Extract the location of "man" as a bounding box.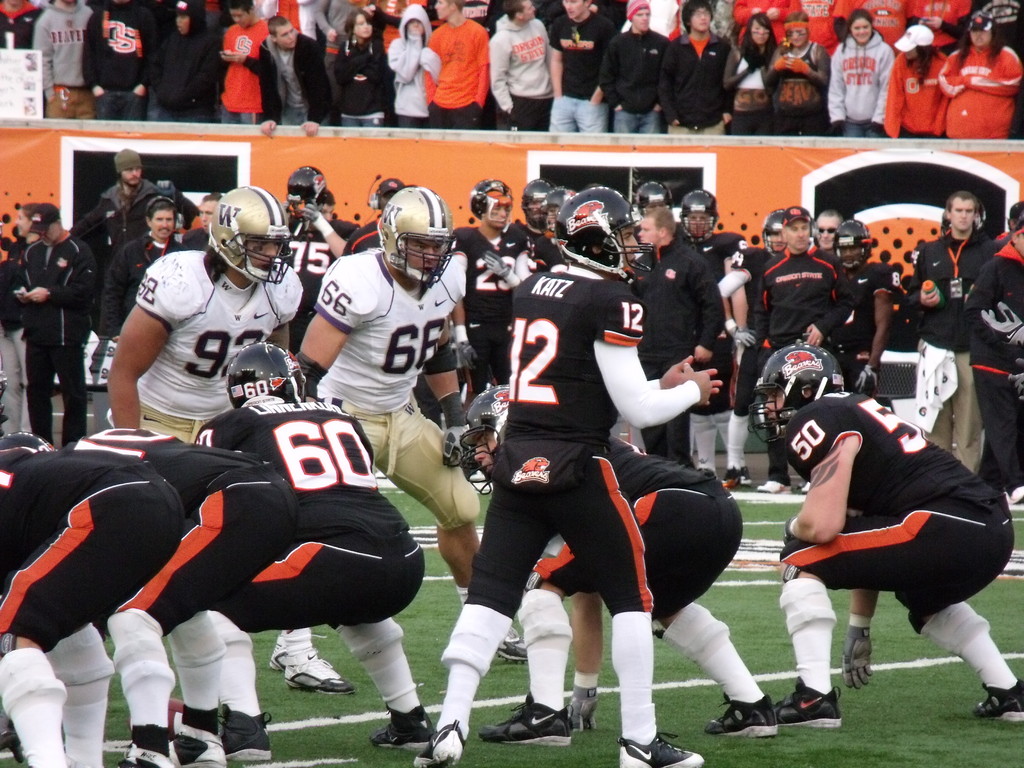
x1=812 y1=209 x2=852 y2=254.
